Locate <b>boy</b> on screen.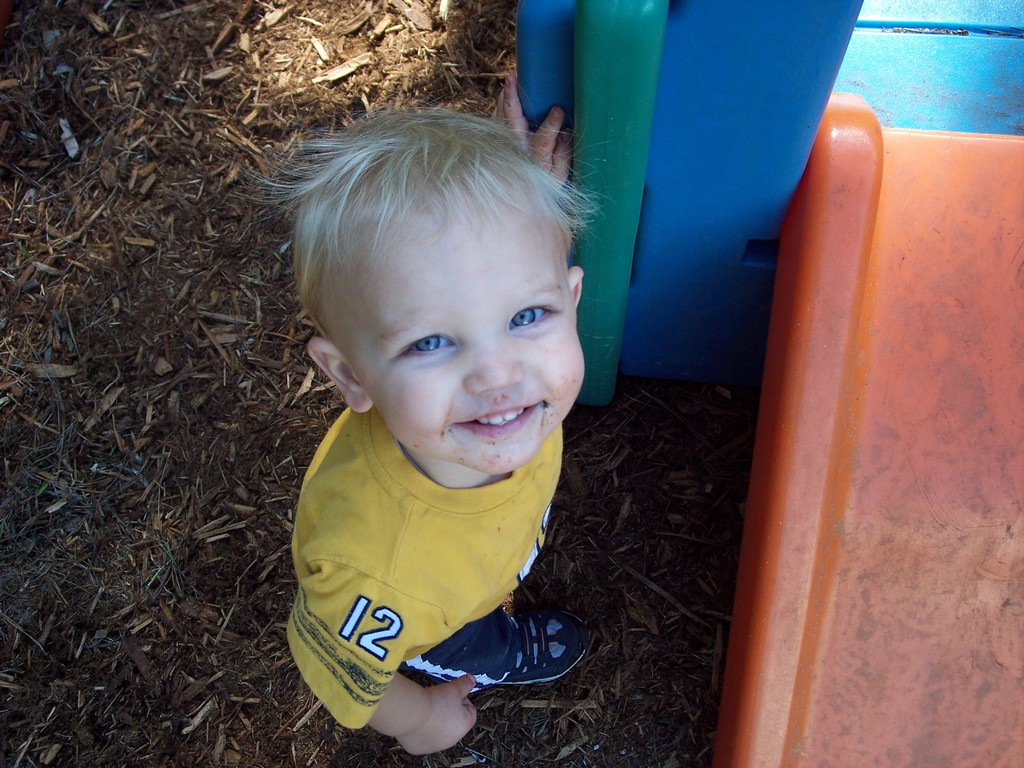
On screen at crop(239, 108, 614, 751).
